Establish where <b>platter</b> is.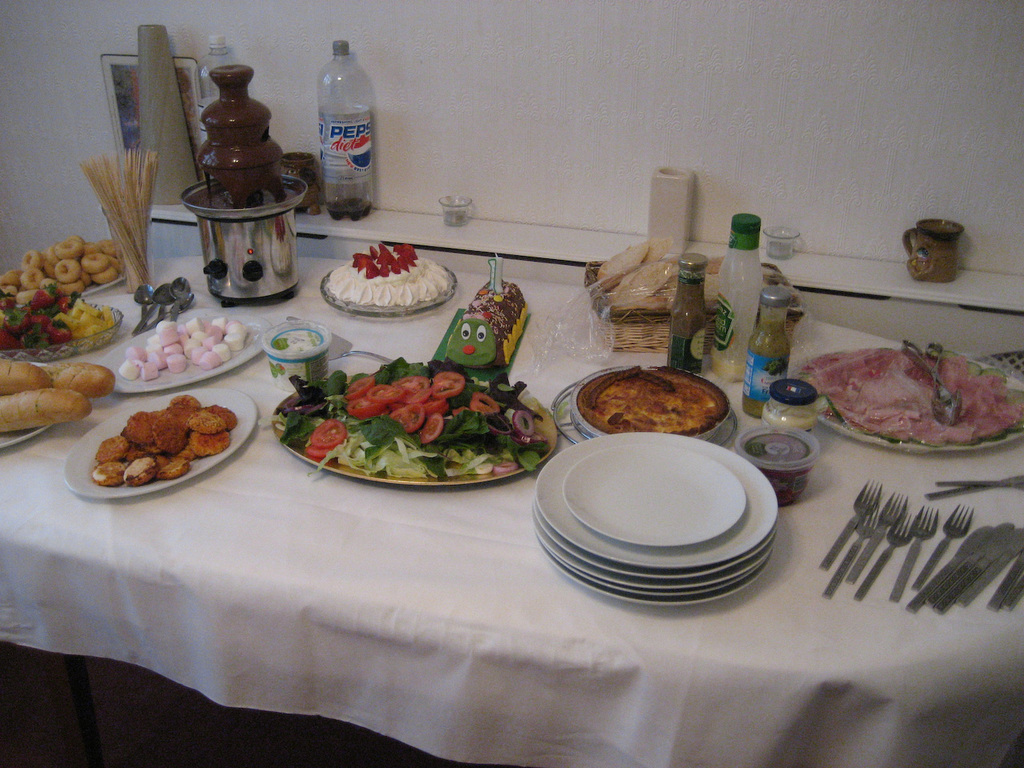
Established at (79, 267, 125, 299).
